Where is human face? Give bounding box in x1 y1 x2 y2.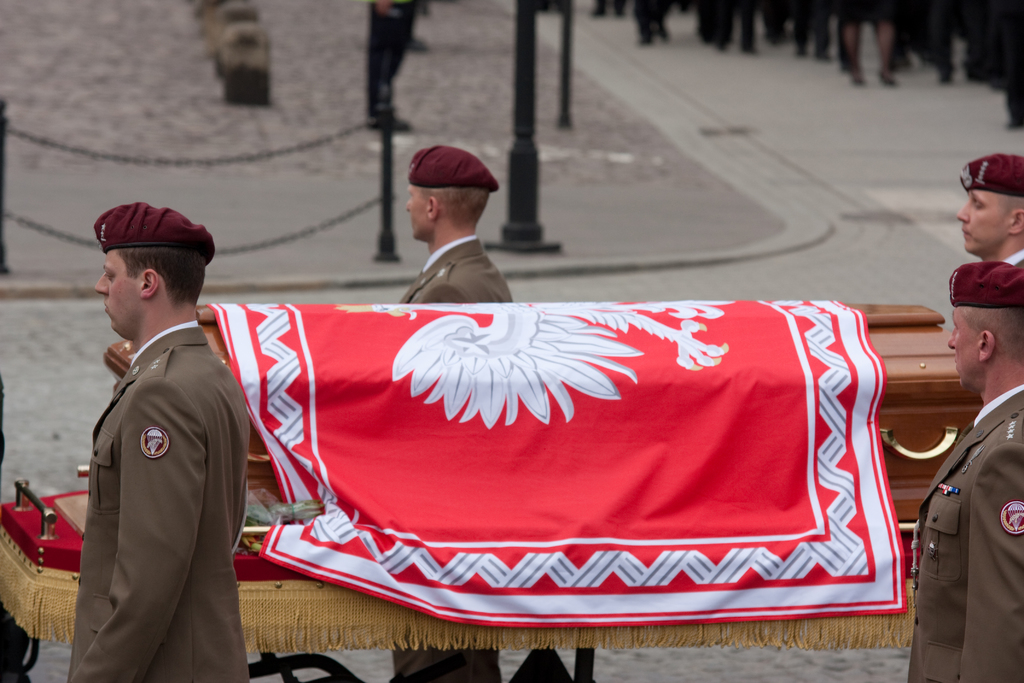
96 251 140 340.
